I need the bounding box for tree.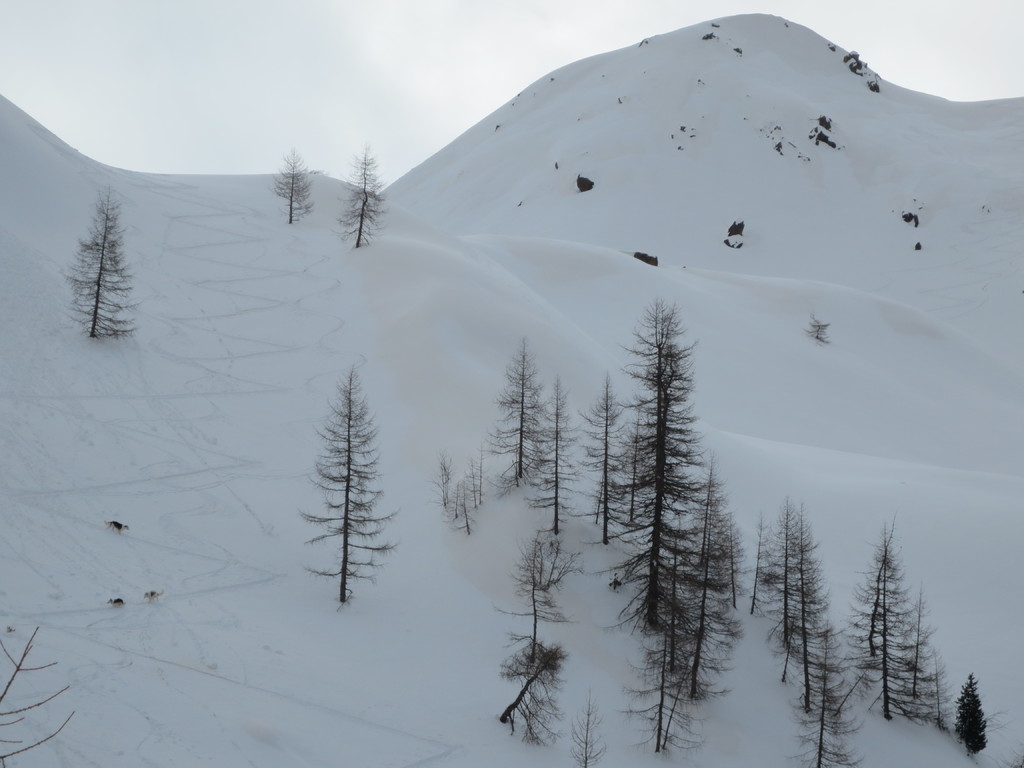
Here it is: 65 184 138 344.
